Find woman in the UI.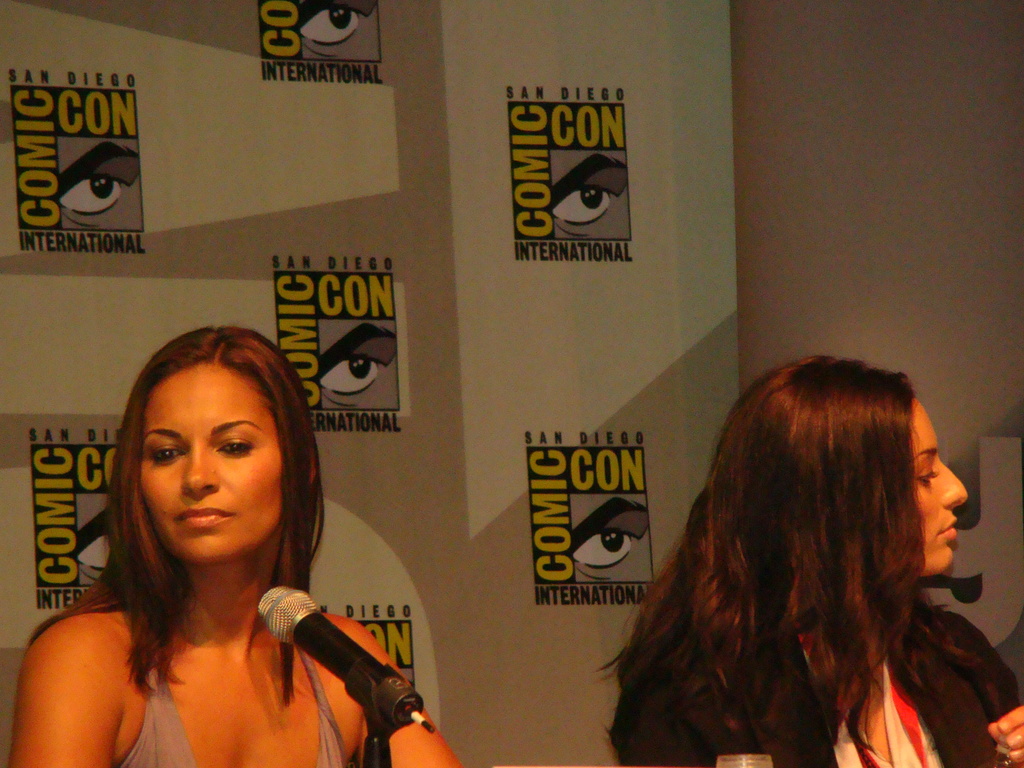
UI element at [left=595, top=351, right=1023, bottom=767].
